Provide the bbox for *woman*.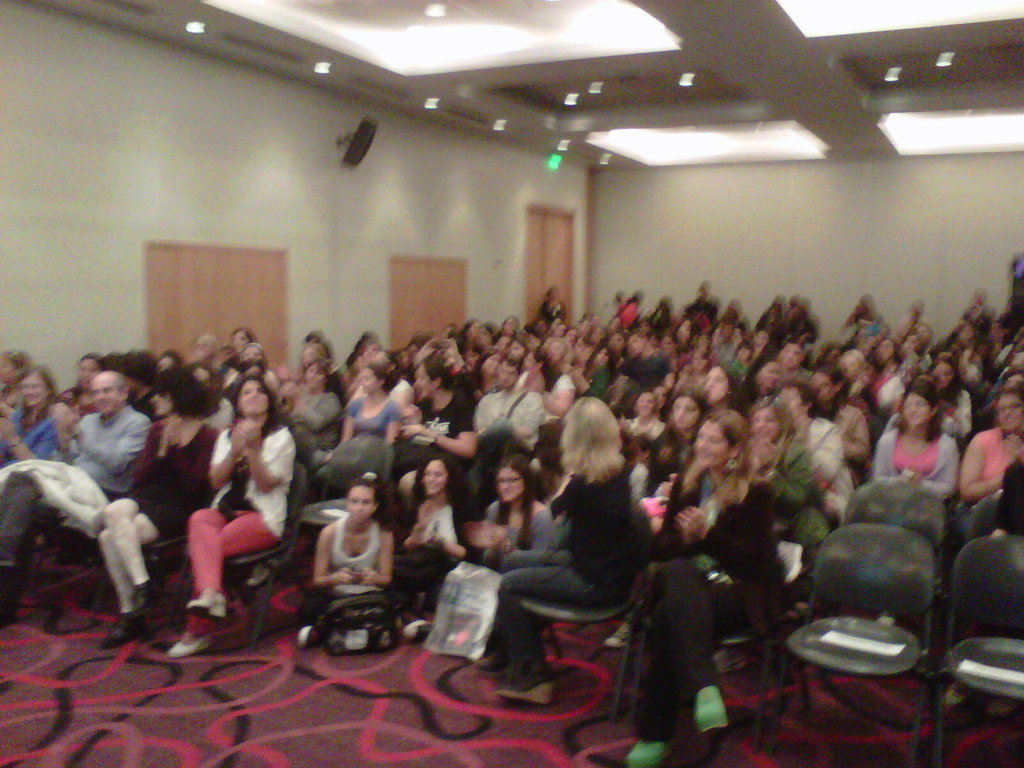
region(394, 454, 467, 609).
